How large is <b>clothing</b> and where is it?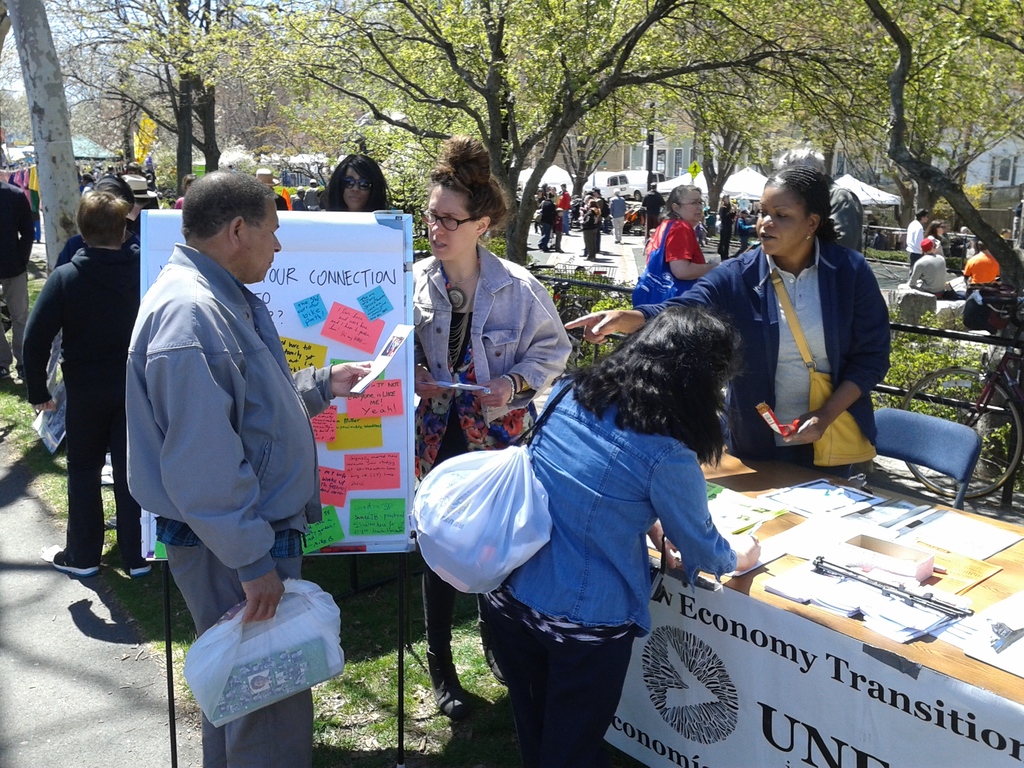
Bounding box: [x1=17, y1=251, x2=147, y2=564].
